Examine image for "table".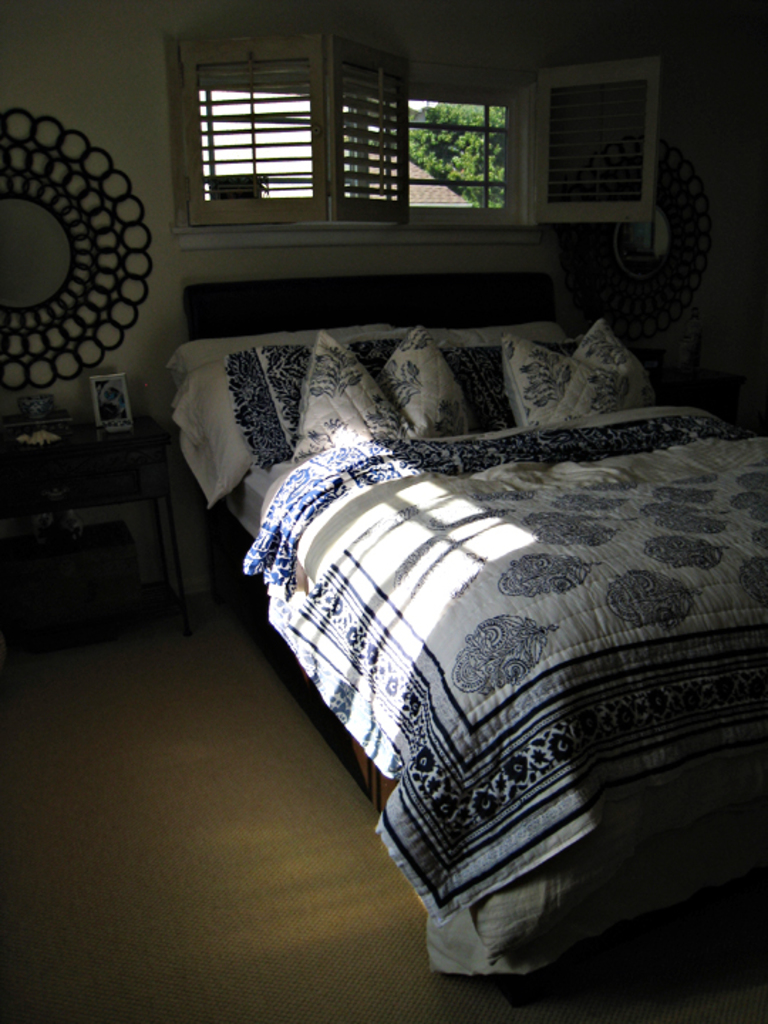
Examination result: box(0, 384, 192, 670).
